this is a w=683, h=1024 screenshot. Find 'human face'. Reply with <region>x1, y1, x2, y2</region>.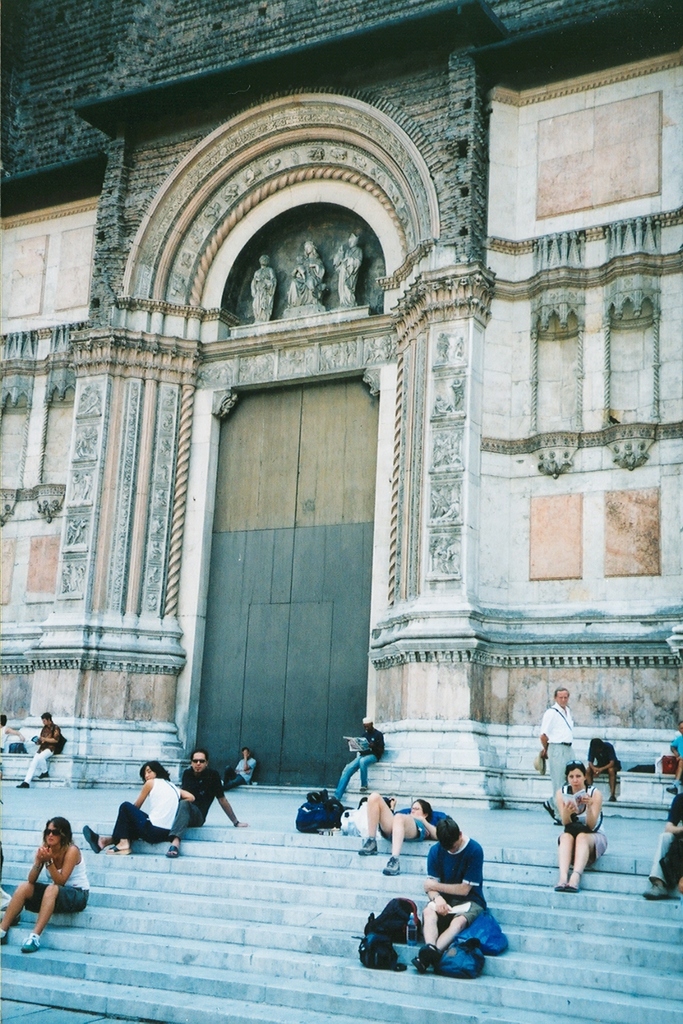
<region>448, 839, 462, 853</region>.
